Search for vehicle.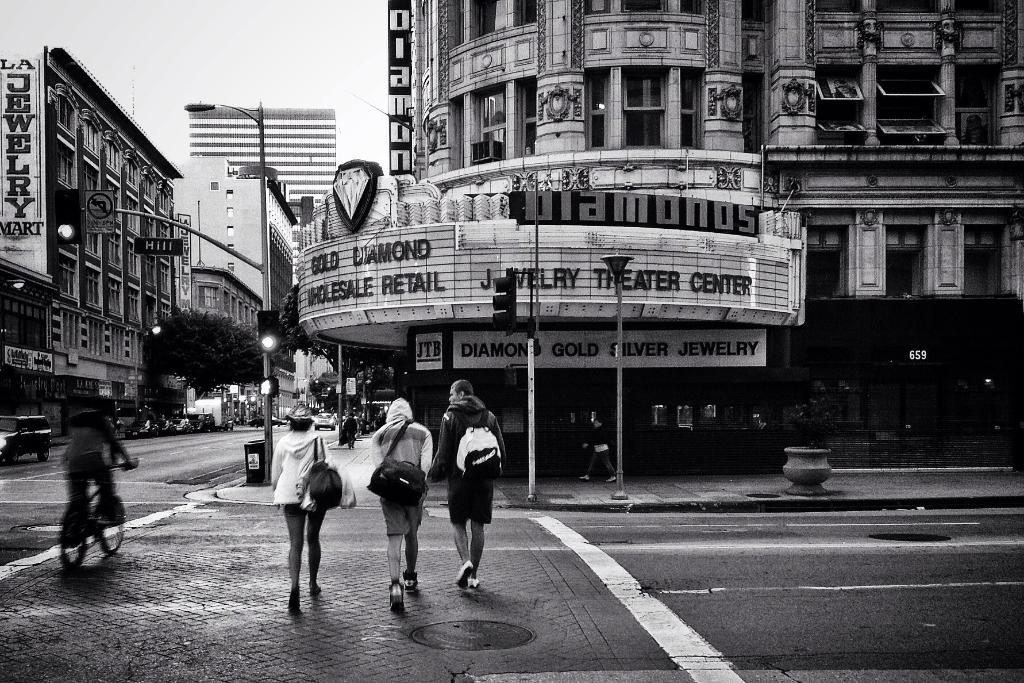
Found at [left=58, top=456, right=140, bottom=573].
